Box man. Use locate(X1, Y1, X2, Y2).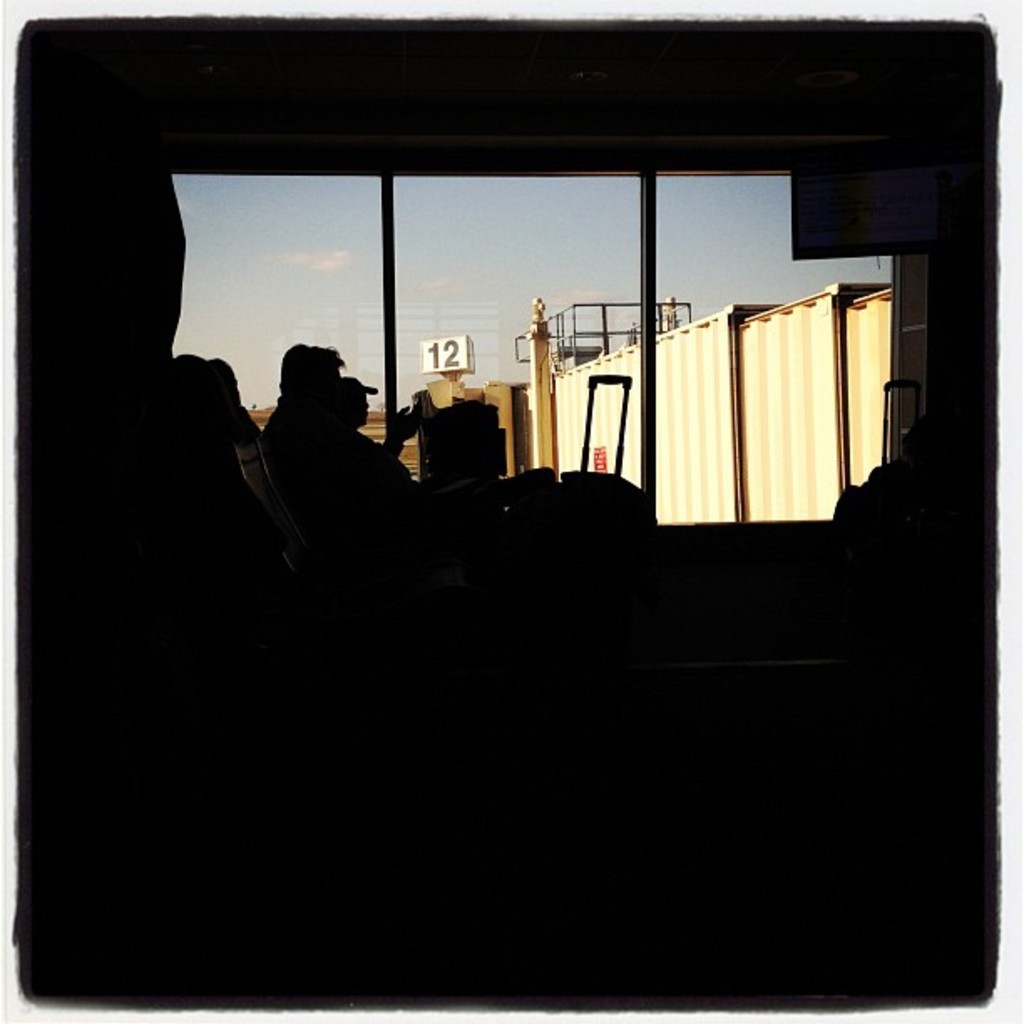
locate(248, 331, 422, 495).
